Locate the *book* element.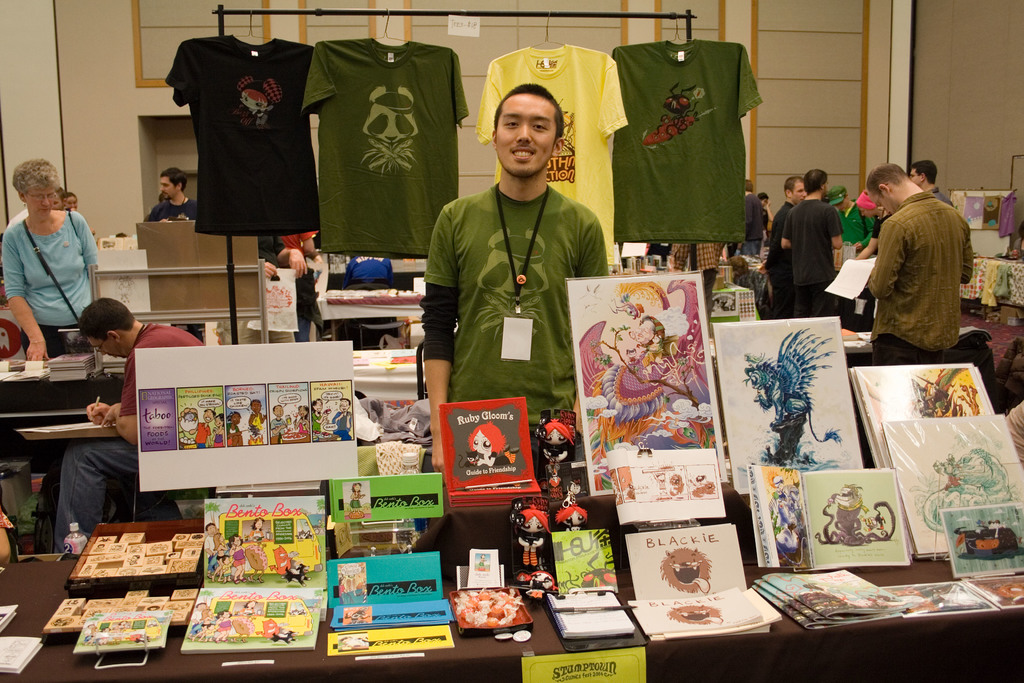
Element bbox: crop(138, 345, 372, 502).
